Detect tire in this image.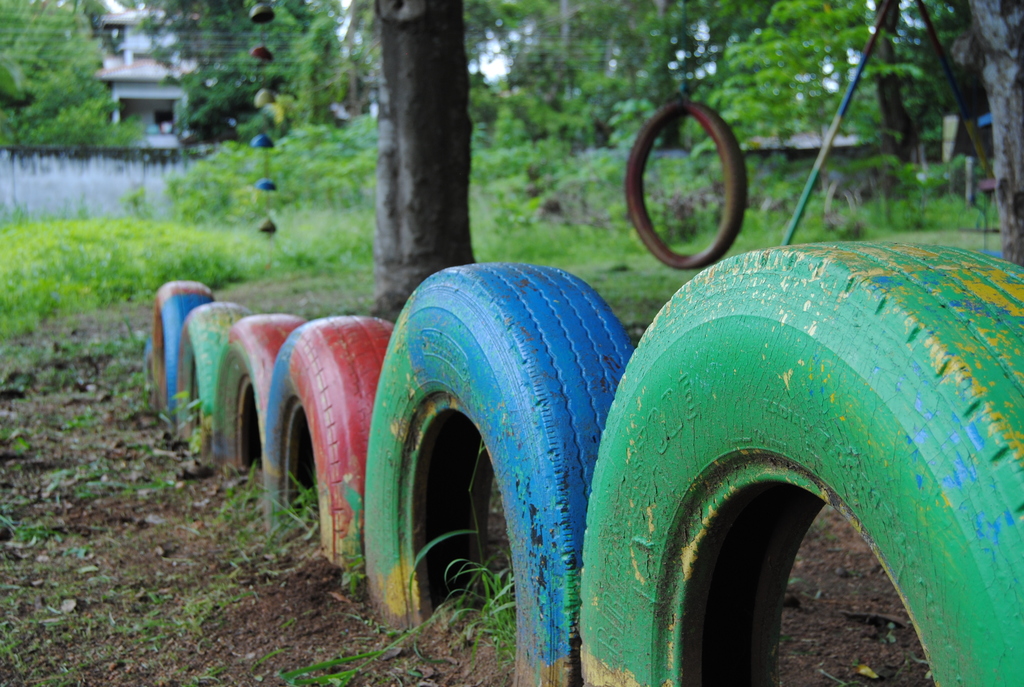
Detection: {"left": 374, "top": 263, "right": 640, "bottom": 686}.
